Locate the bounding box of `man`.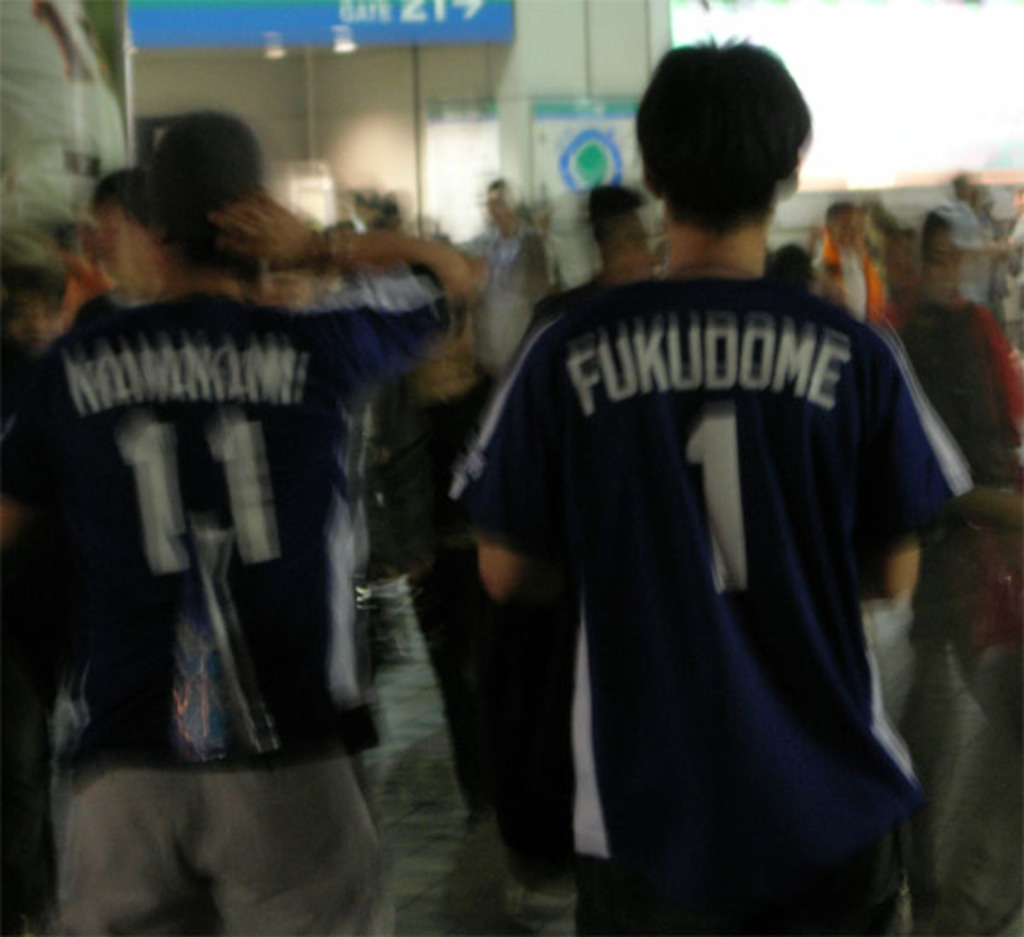
Bounding box: box=[0, 34, 1022, 935].
